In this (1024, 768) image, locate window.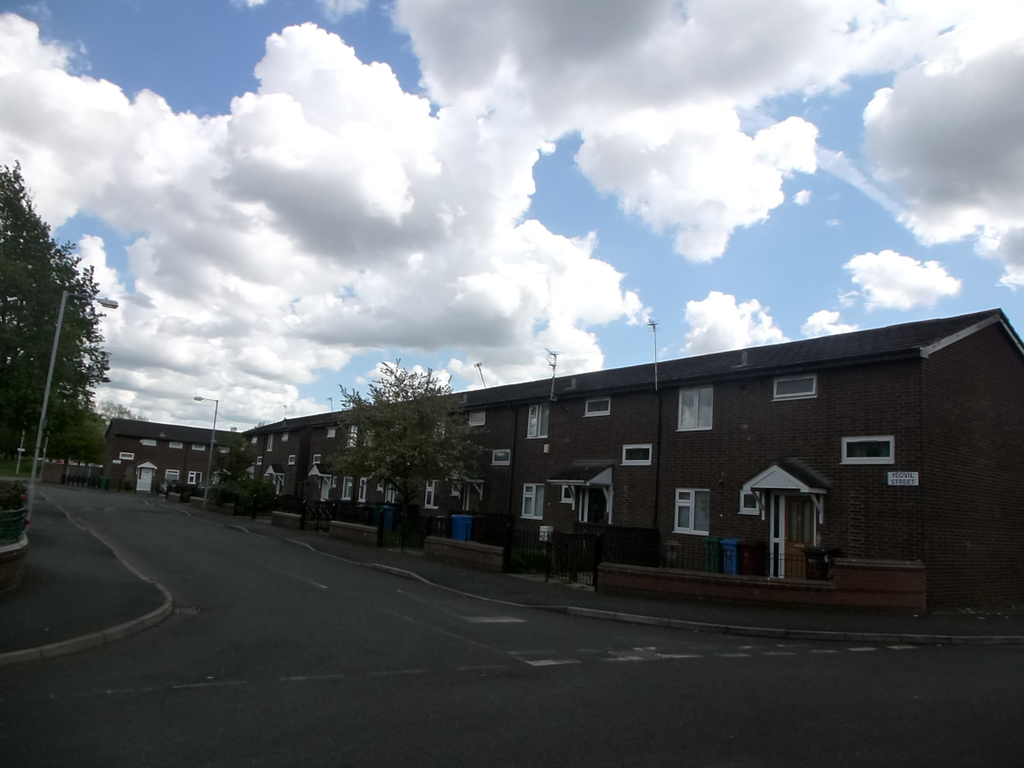
Bounding box: <box>250,472,255,480</box>.
